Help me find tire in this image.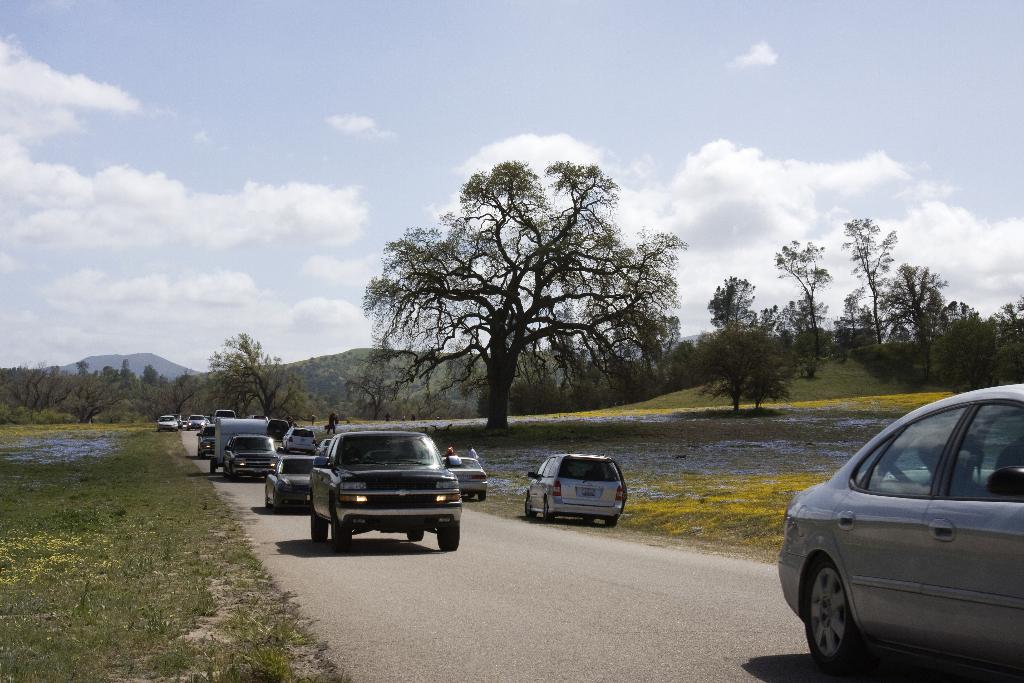
Found it: pyautogui.locateOnScreen(436, 525, 458, 548).
